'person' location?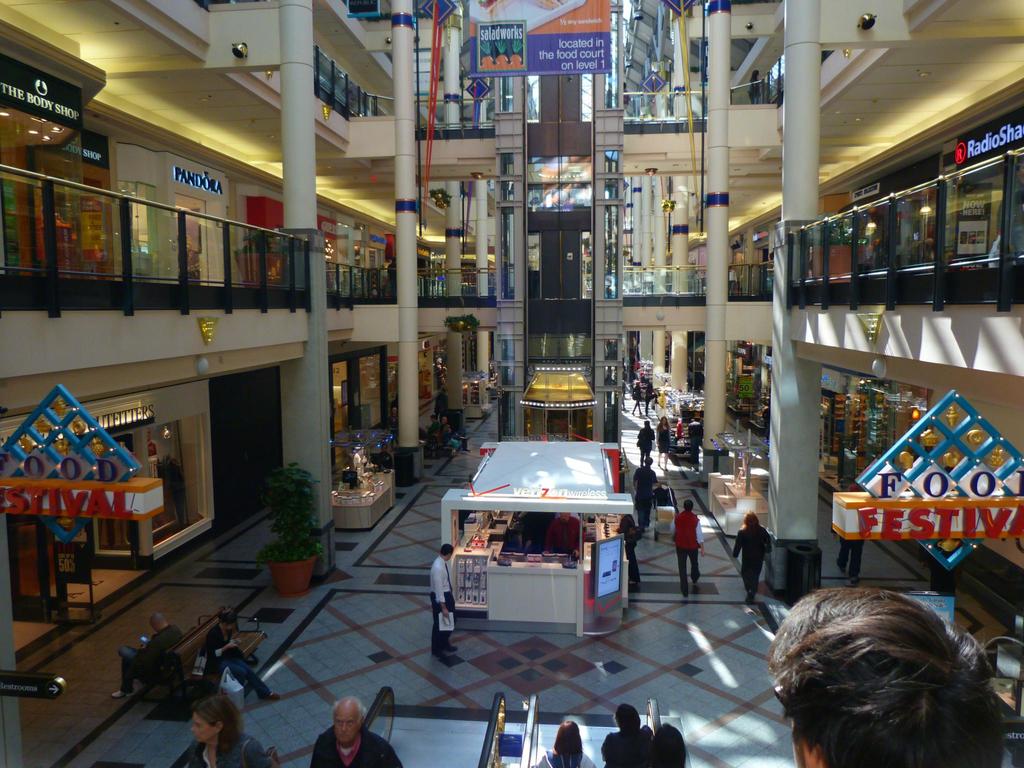
<box>385,255,396,294</box>
